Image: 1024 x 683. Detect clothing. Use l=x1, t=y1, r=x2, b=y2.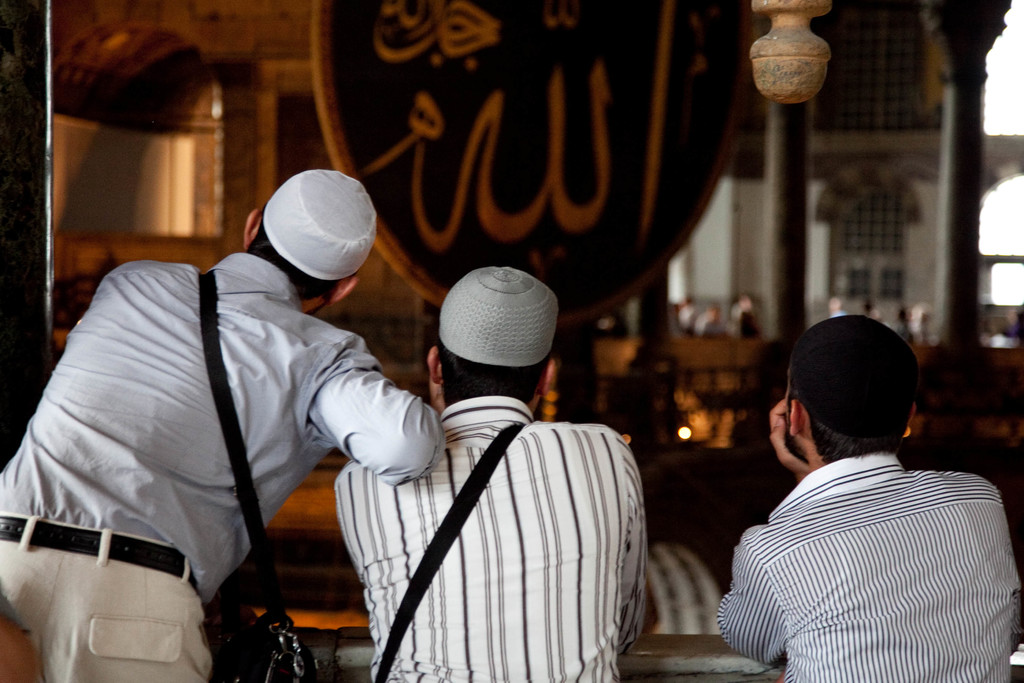
l=0, t=251, r=447, b=682.
